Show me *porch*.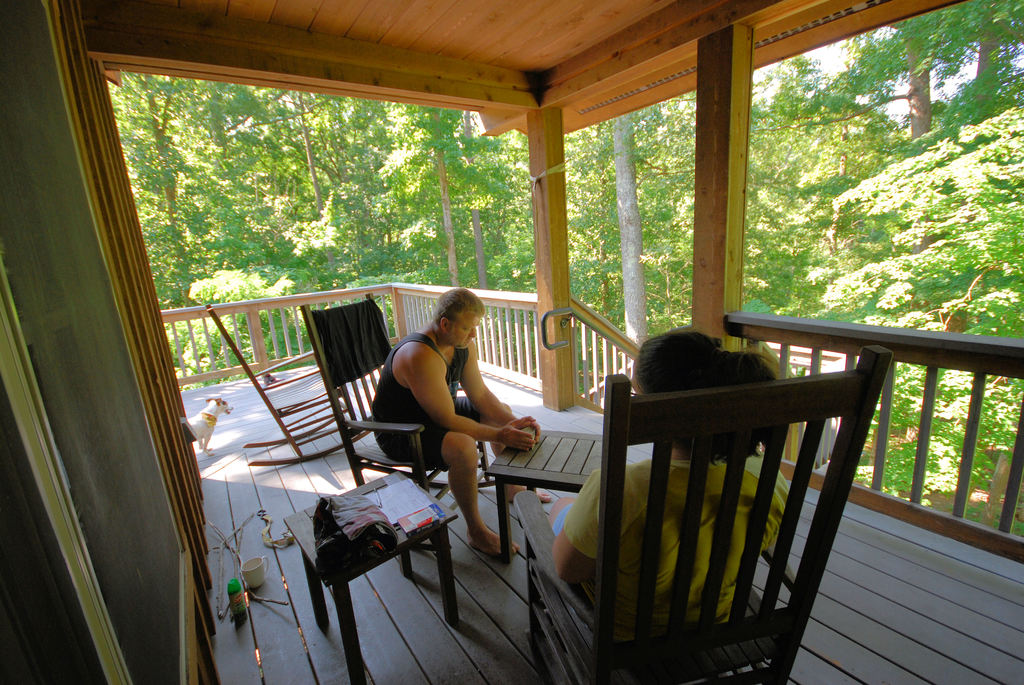
*porch* is here: BBox(156, 278, 1023, 684).
